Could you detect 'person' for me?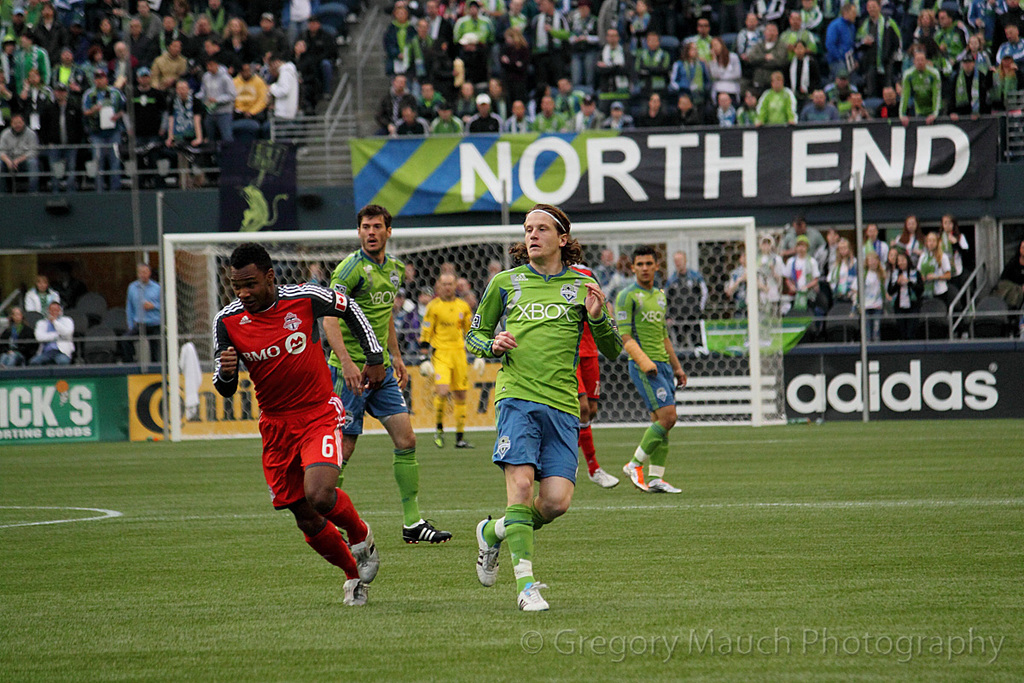
Detection result: 128/263/165/359.
